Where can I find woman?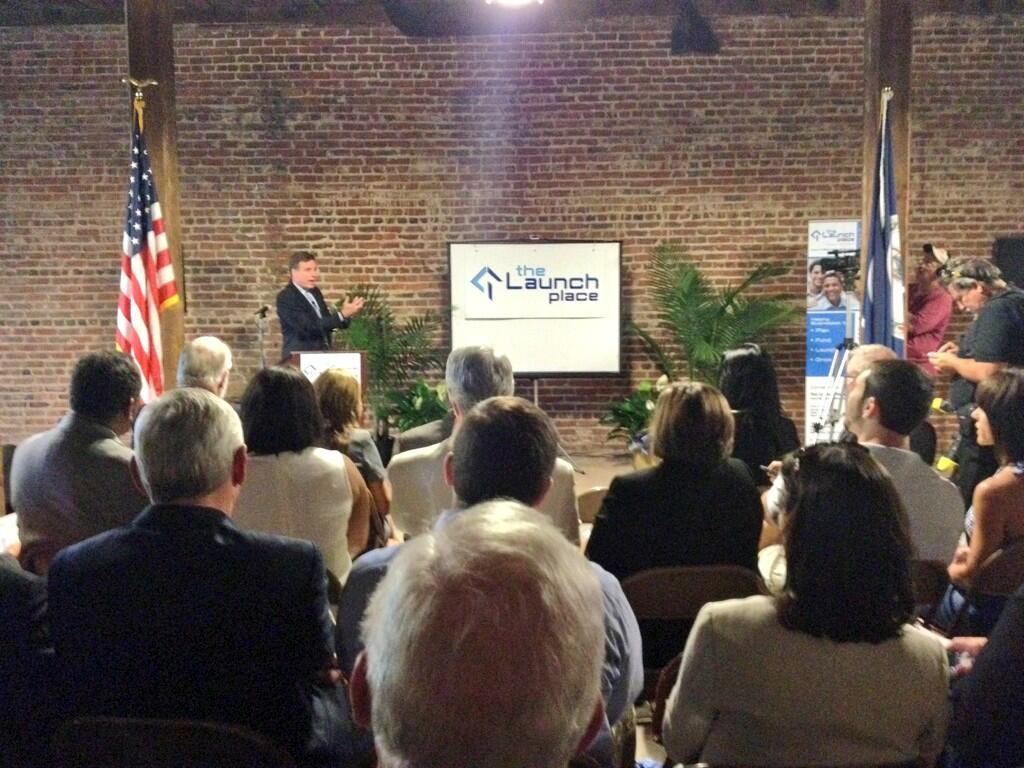
You can find it at {"left": 234, "top": 365, "right": 371, "bottom": 630}.
